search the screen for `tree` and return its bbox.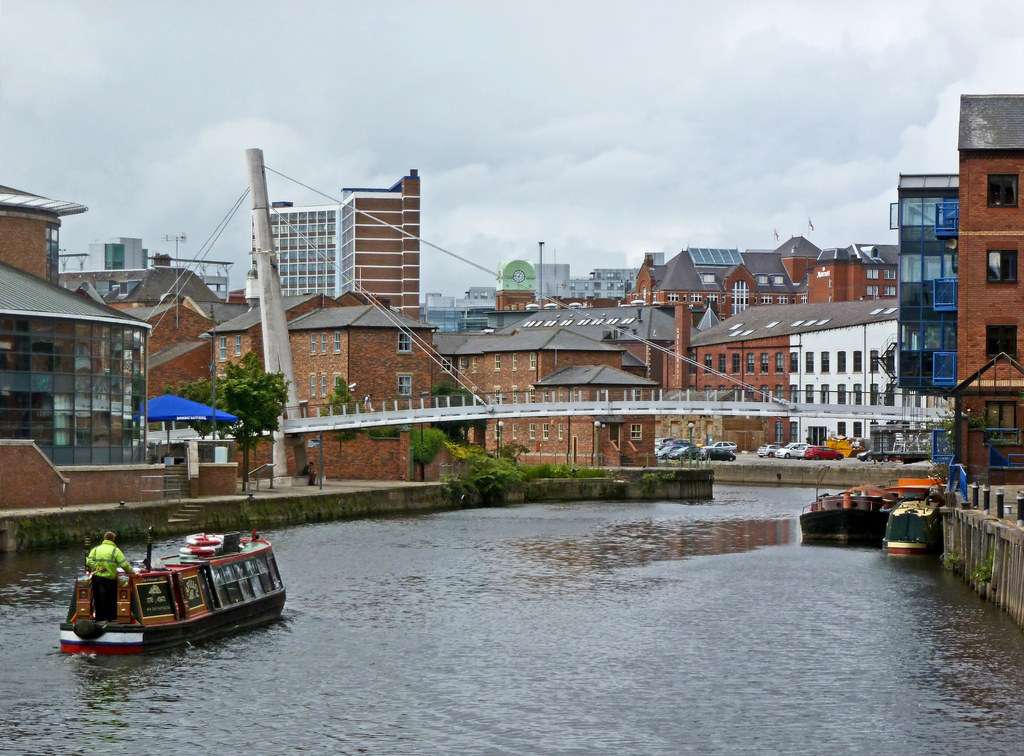
Found: bbox=[160, 352, 289, 497].
